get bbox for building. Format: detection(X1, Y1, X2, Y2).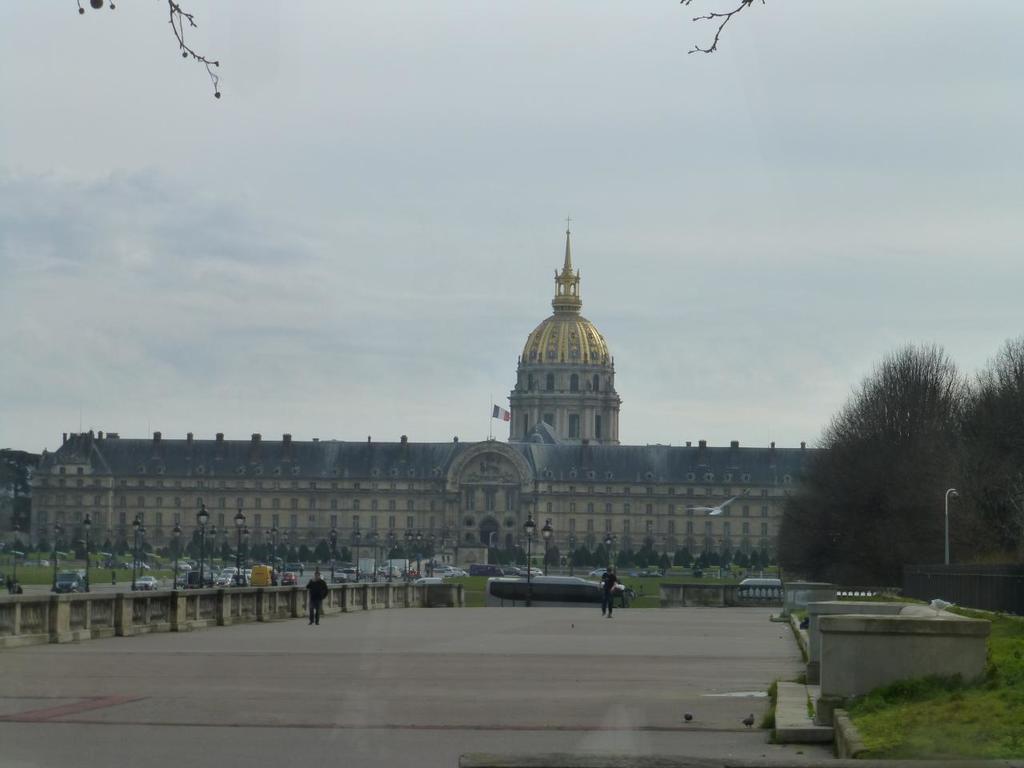
detection(20, 218, 892, 606).
